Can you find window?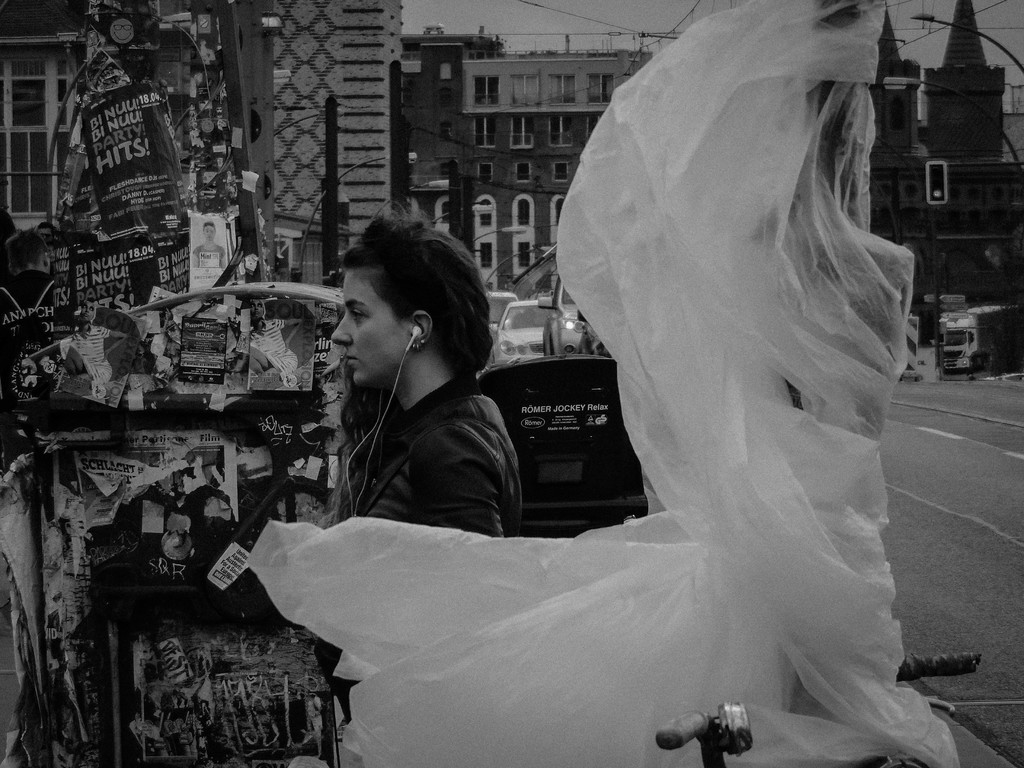
Yes, bounding box: [554,113,579,148].
